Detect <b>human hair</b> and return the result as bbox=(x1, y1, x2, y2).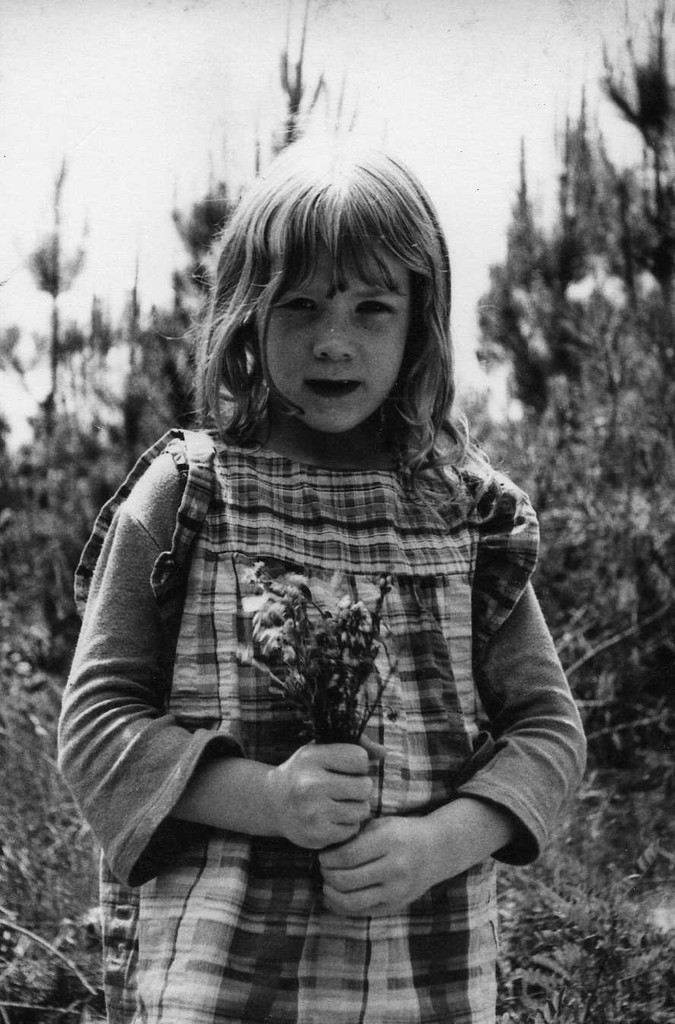
bbox=(183, 93, 467, 433).
